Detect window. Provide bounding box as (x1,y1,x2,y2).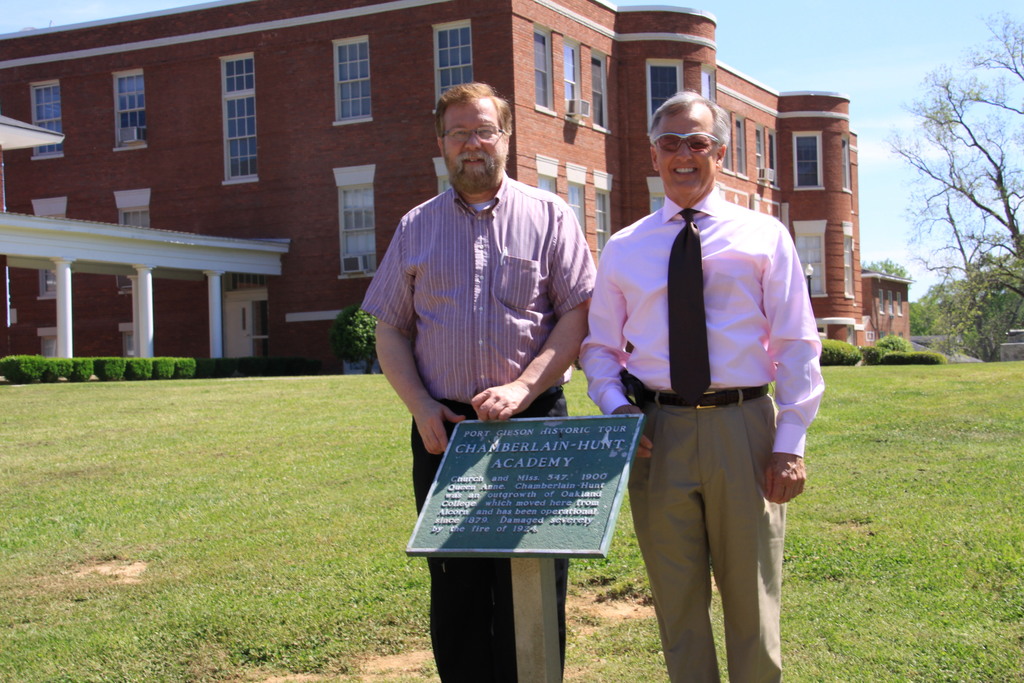
(329,35,369,130).
